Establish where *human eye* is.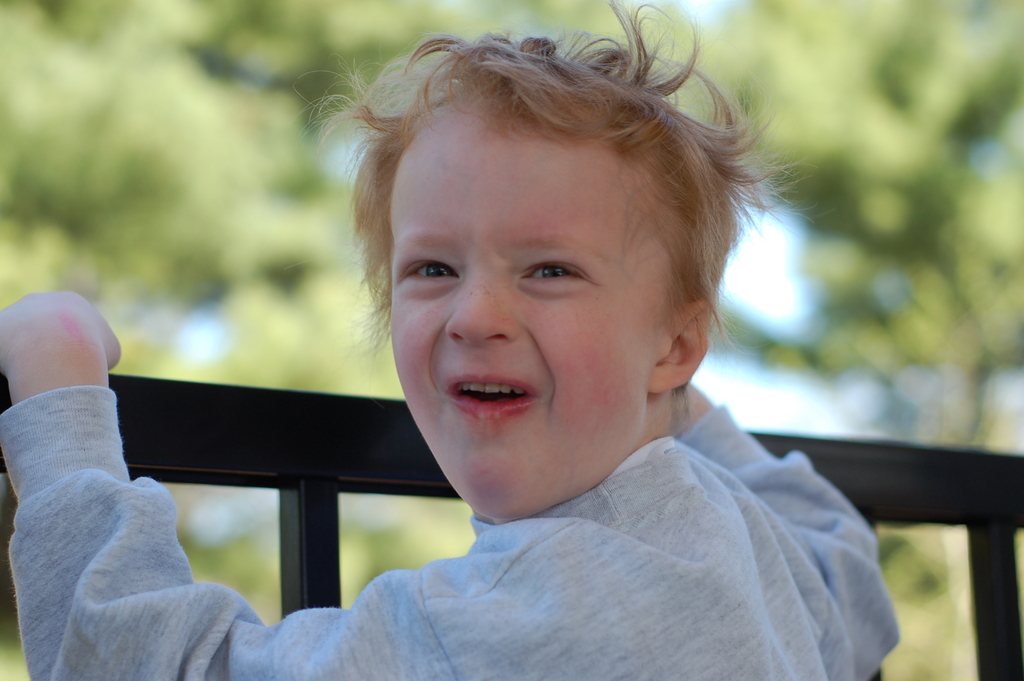
Established at [403,258,460,282].
